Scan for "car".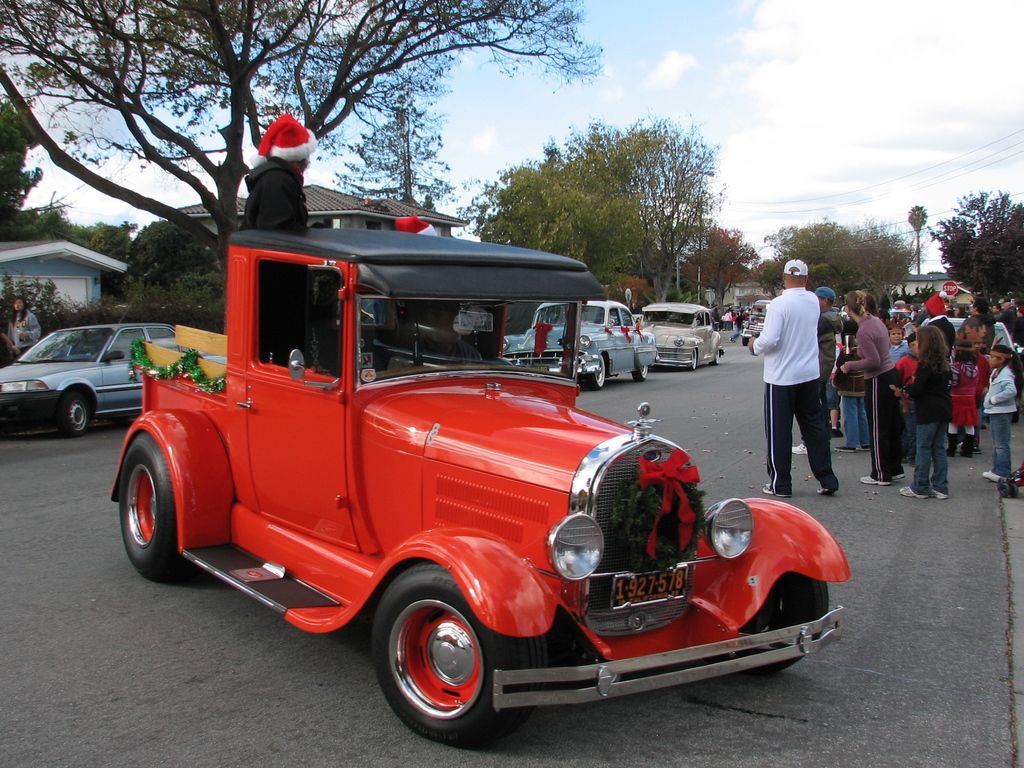
Scan result: (left=924, top=317, right=1023, bottom=422).
